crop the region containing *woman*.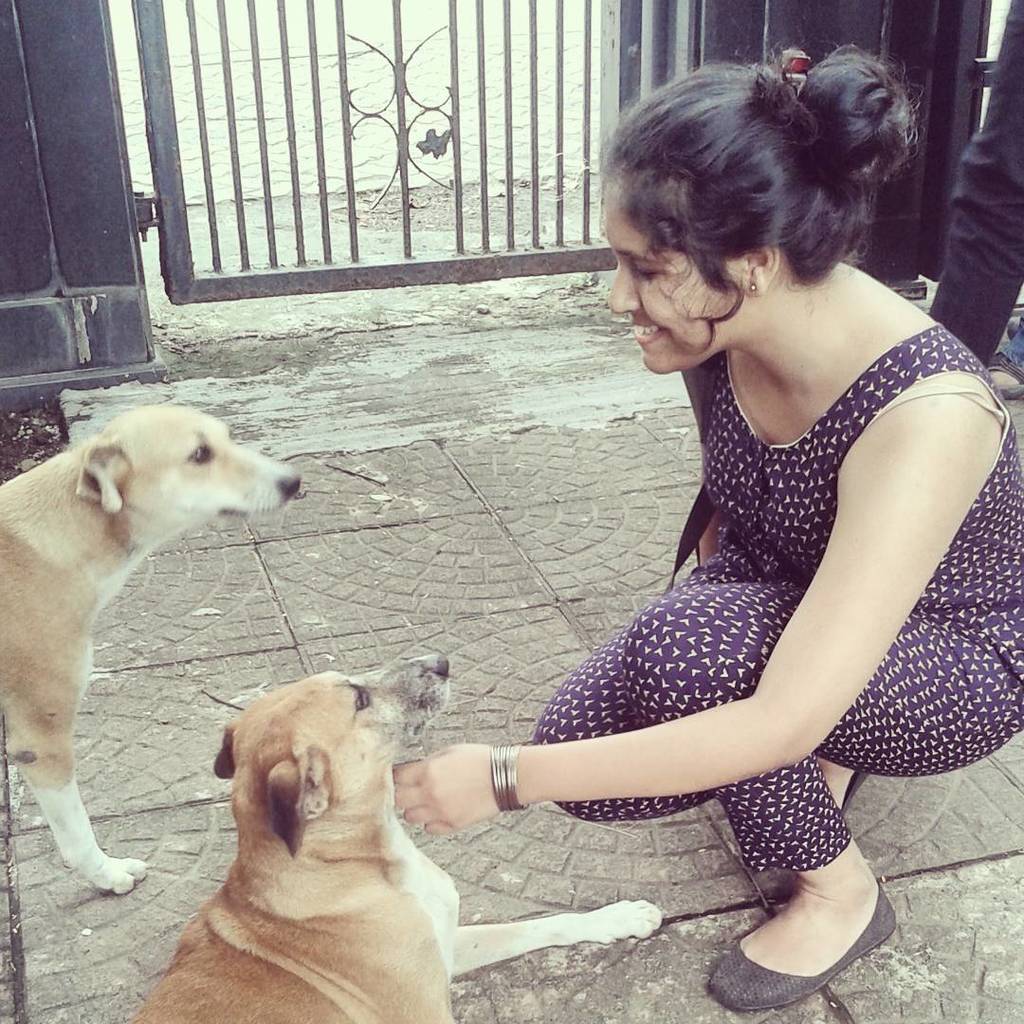
Crop region: <region>392, 45, 1023, 1008</region>.
